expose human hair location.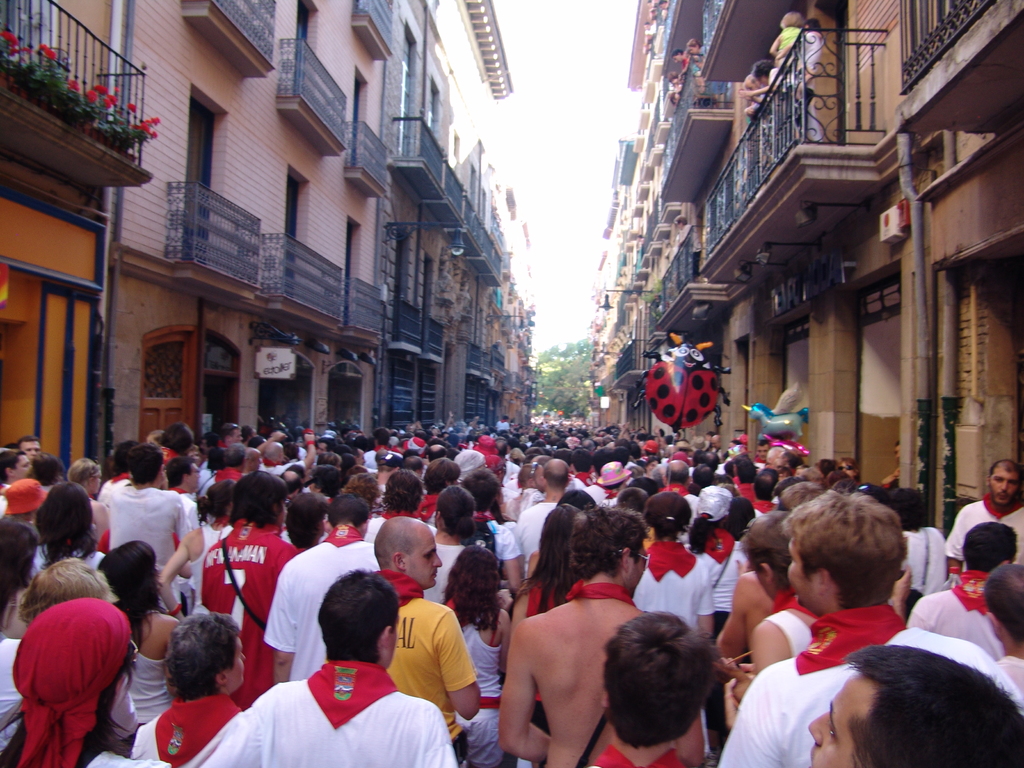
Exposed at x1=97, y1=538, x2=170, y2=652.
